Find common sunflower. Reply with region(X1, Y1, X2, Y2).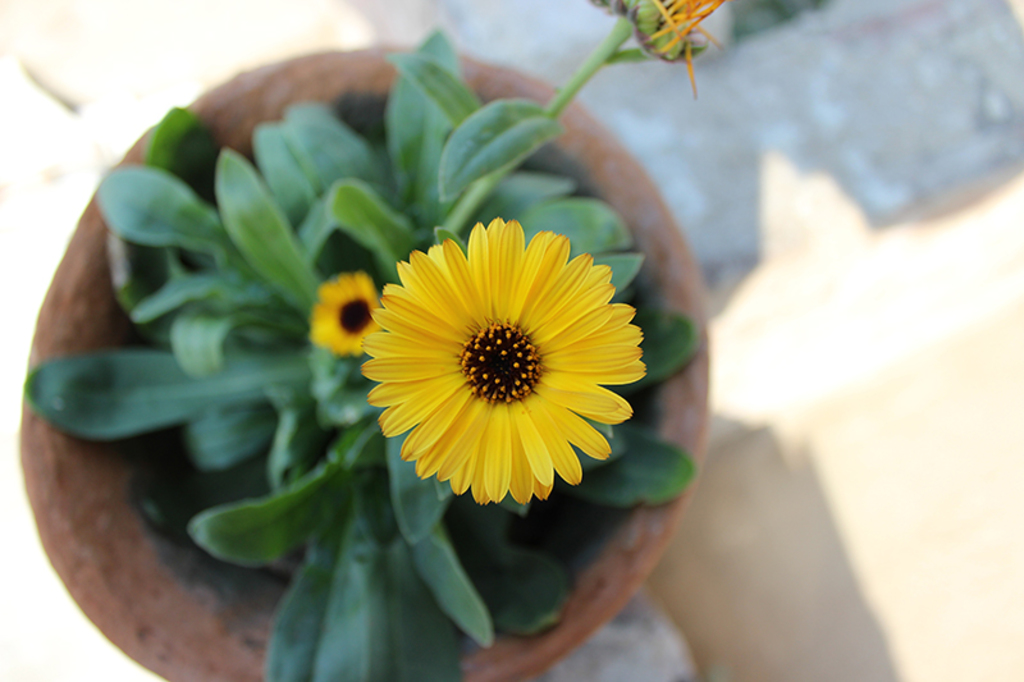
region(351, 219, 631, 514).
